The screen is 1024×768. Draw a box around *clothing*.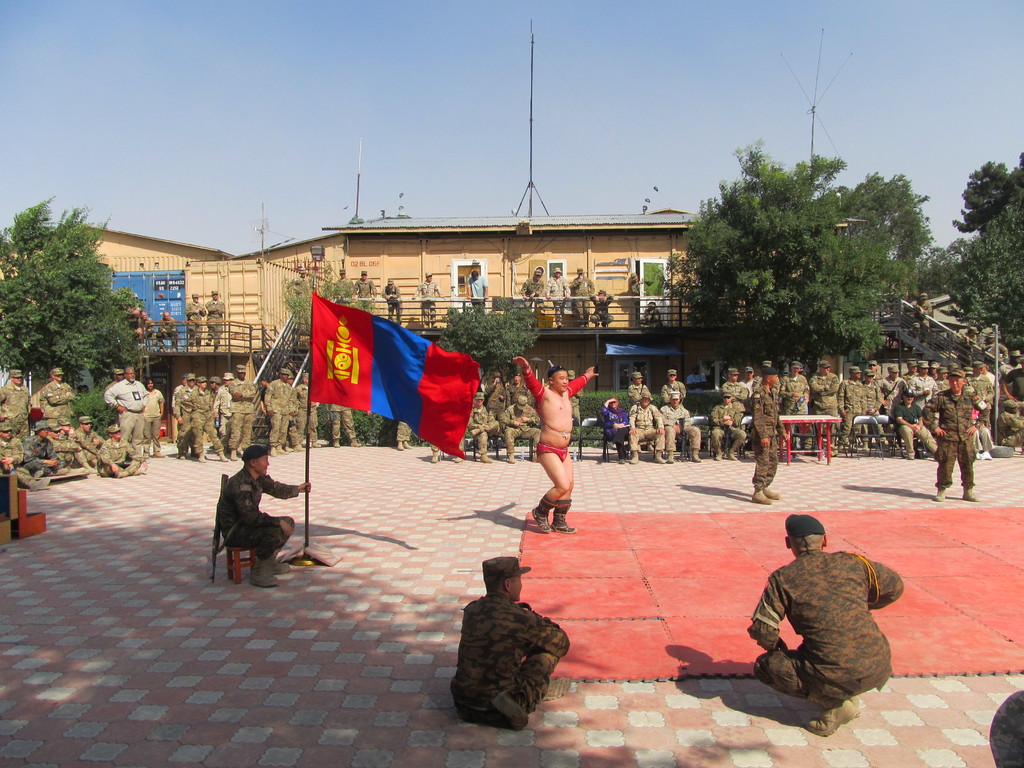
left=532, top=446, right=570, bottom=465.
